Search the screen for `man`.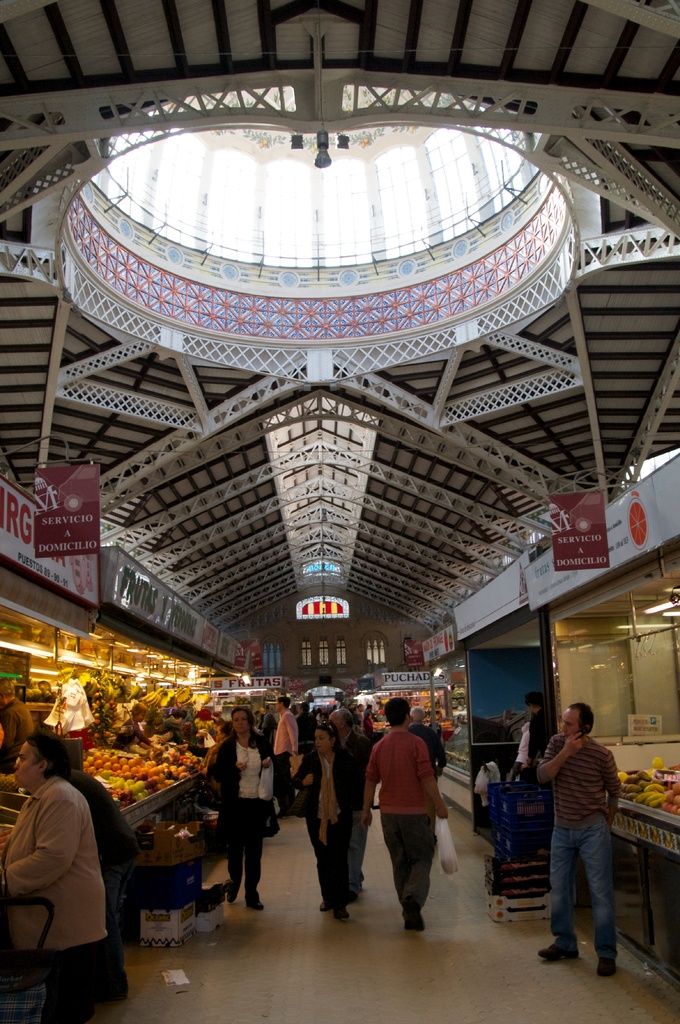
Found at locate(359, 691, 464, 961).
